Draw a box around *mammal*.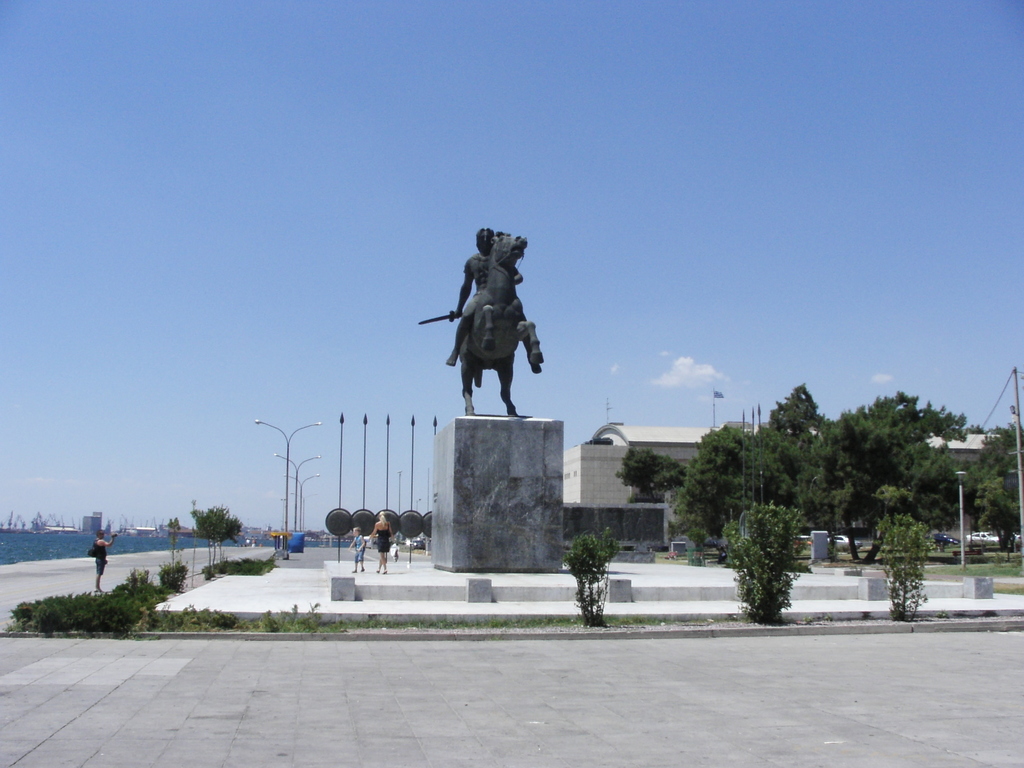
[89,528,115,588].
